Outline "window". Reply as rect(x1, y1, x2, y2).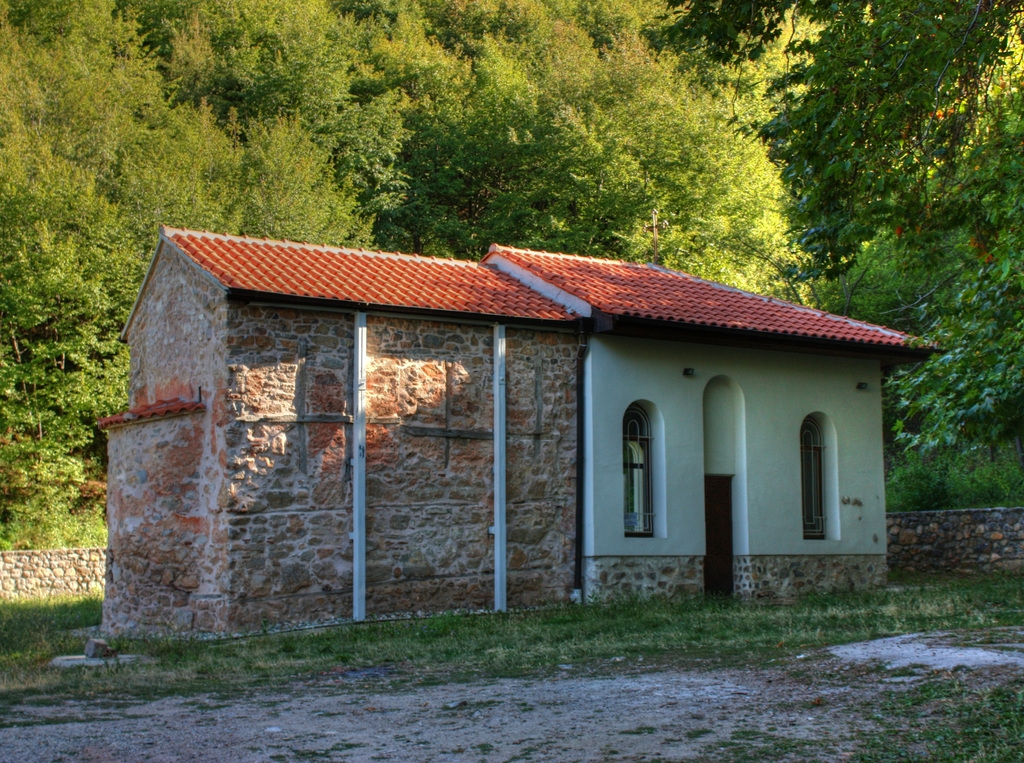
rect(790, 397, 858, 536).
